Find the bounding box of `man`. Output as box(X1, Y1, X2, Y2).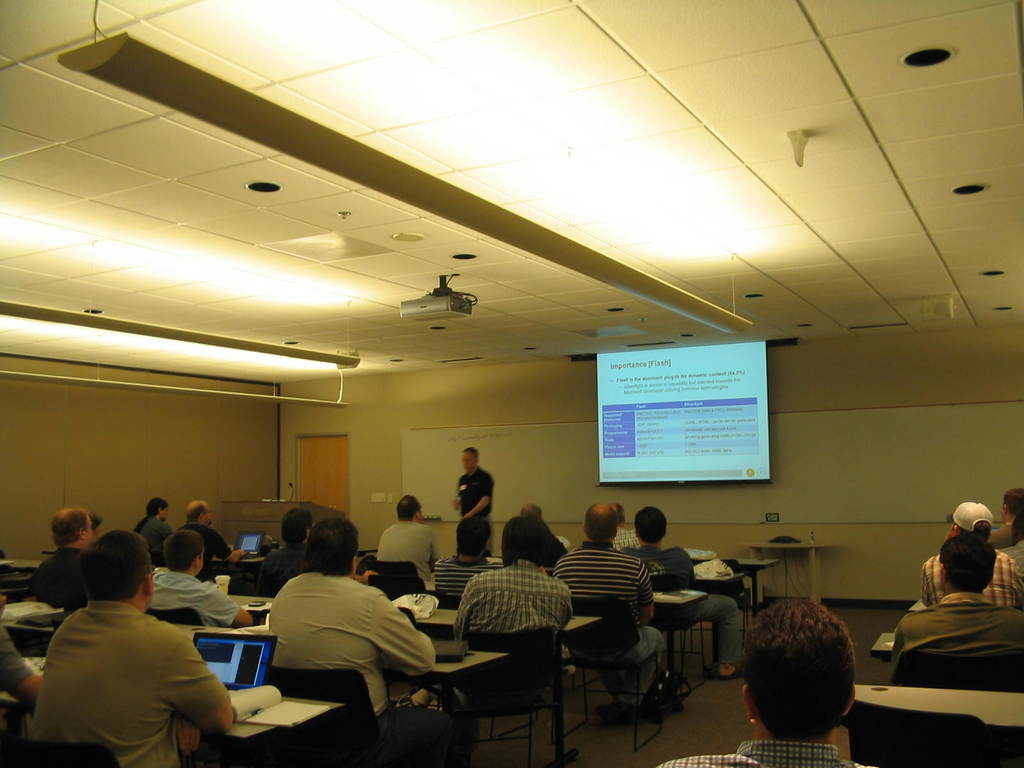
box(148, 524, 253, 627).
